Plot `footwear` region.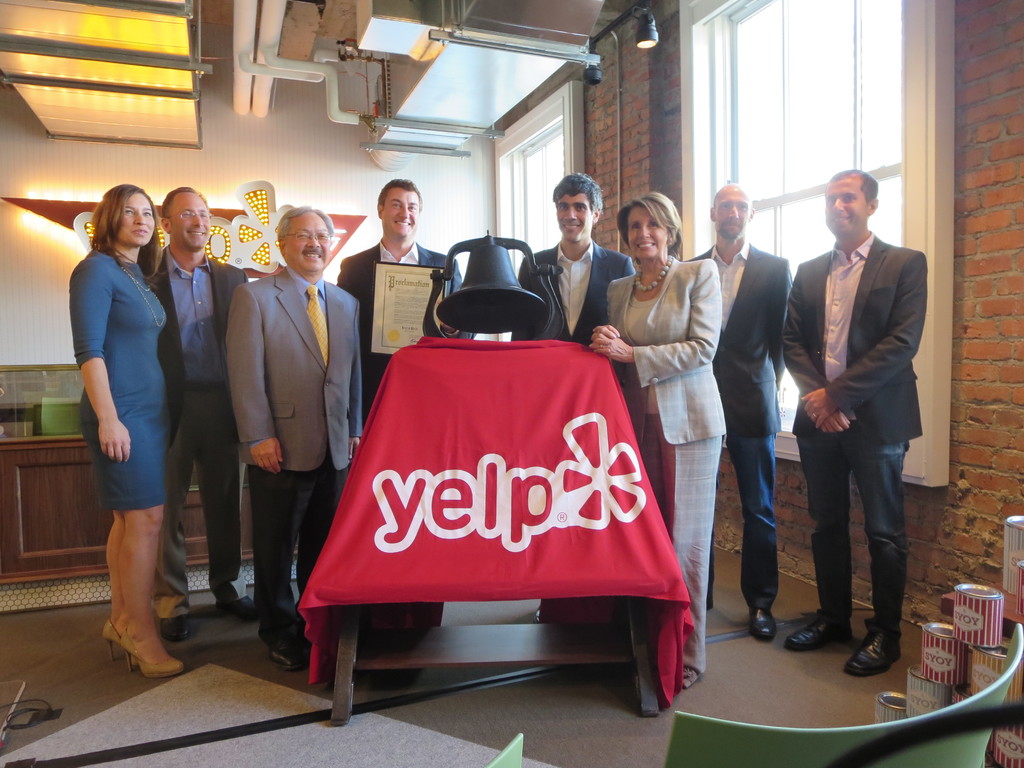
Plotted at {"x1": 749, "y1": 607, "x2": 778, "y2": 643}.
